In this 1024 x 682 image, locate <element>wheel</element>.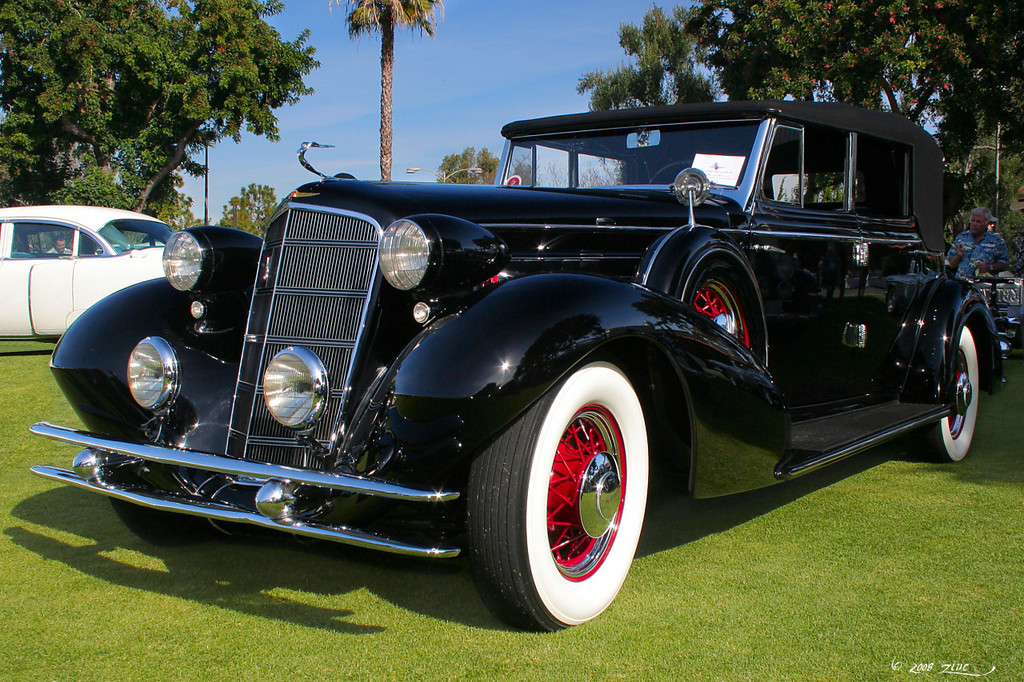
Bounding box: (688,259,763,365).
